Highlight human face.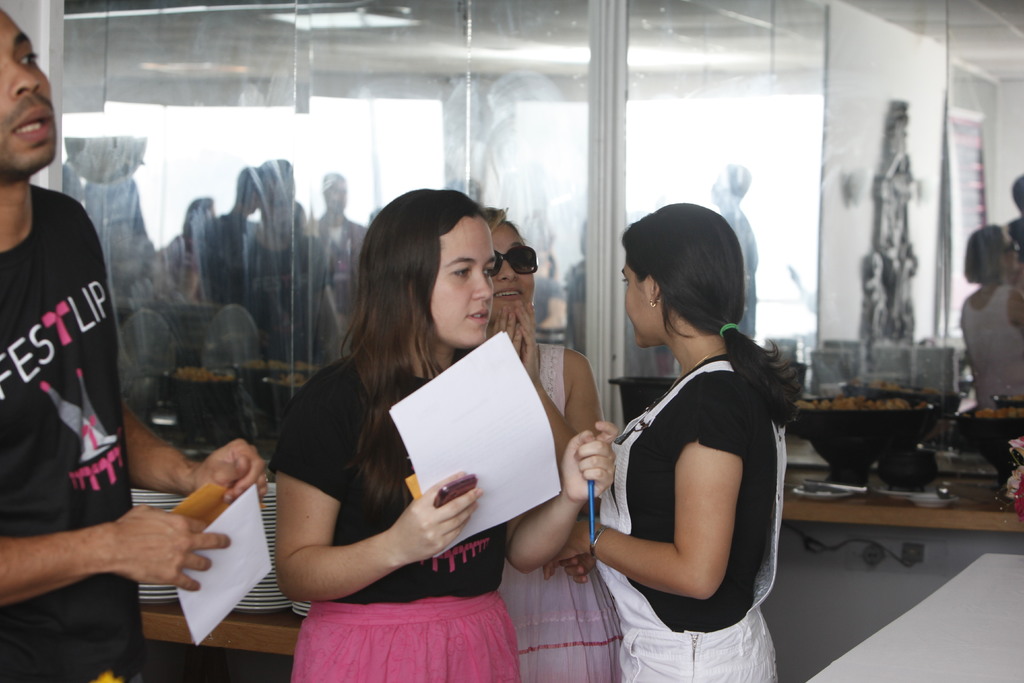
Highlighted region: BBox(324, 176, 349, 213).
